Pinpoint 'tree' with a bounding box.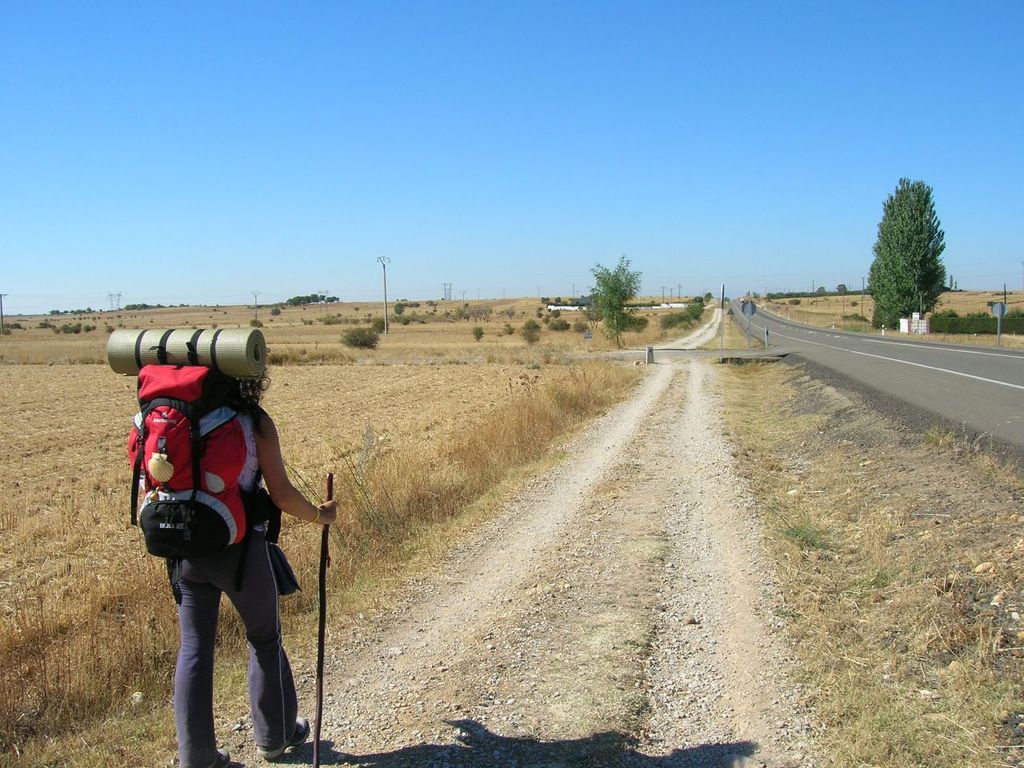
863, 171, 951, 329.
